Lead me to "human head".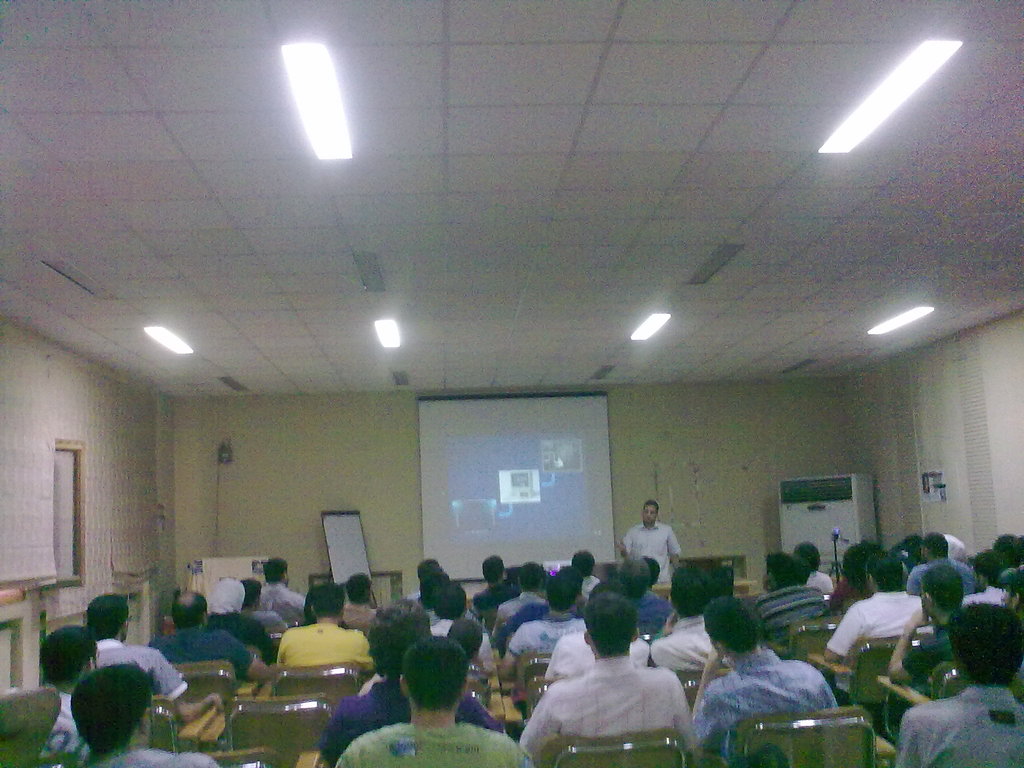
Lead to <region>429, 584, 469, 621</region>.
